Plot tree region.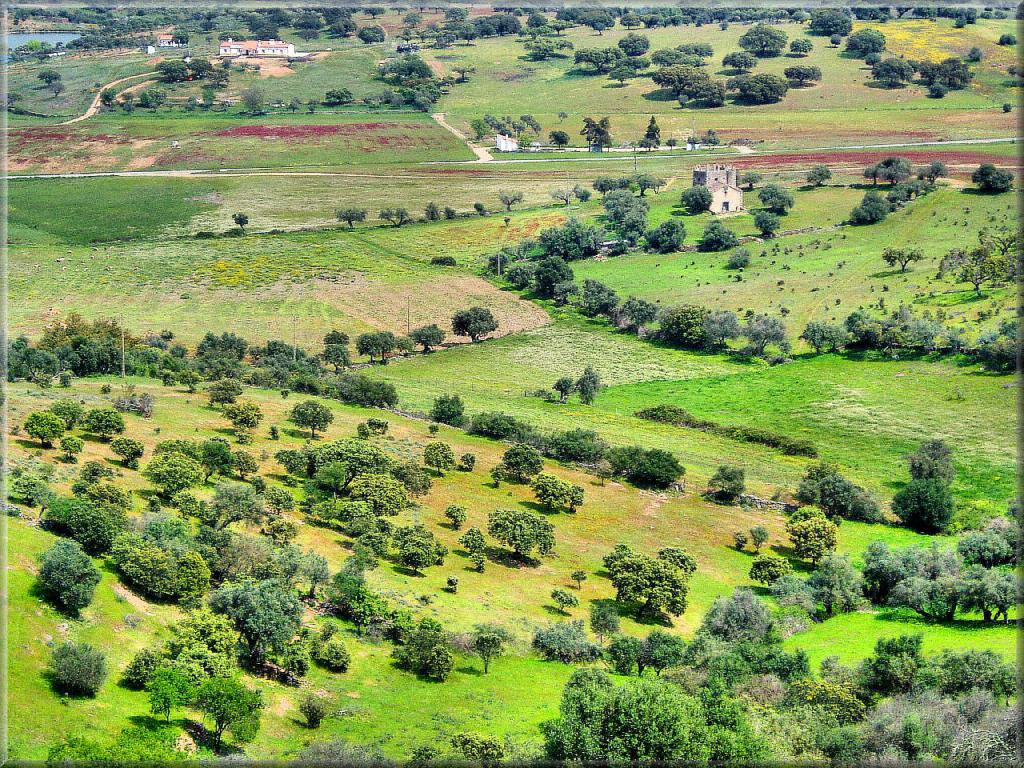
Plotted at locate(964, 45, 984, 61).
